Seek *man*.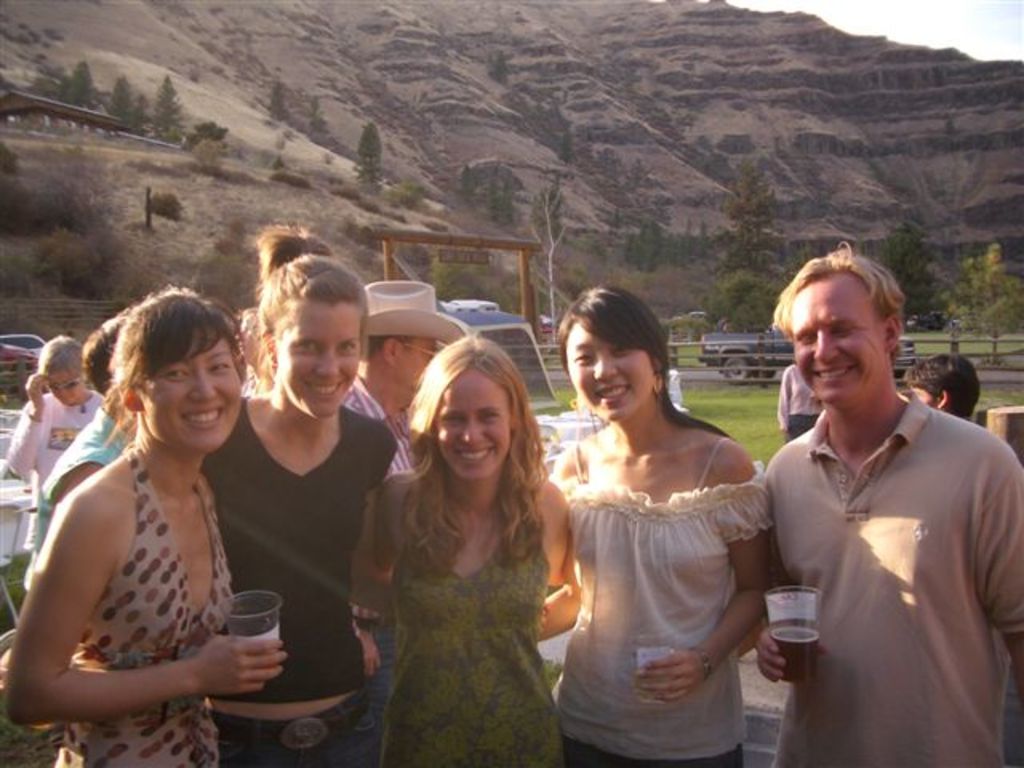
left=734, top=197, right=1005, bottom=767.
